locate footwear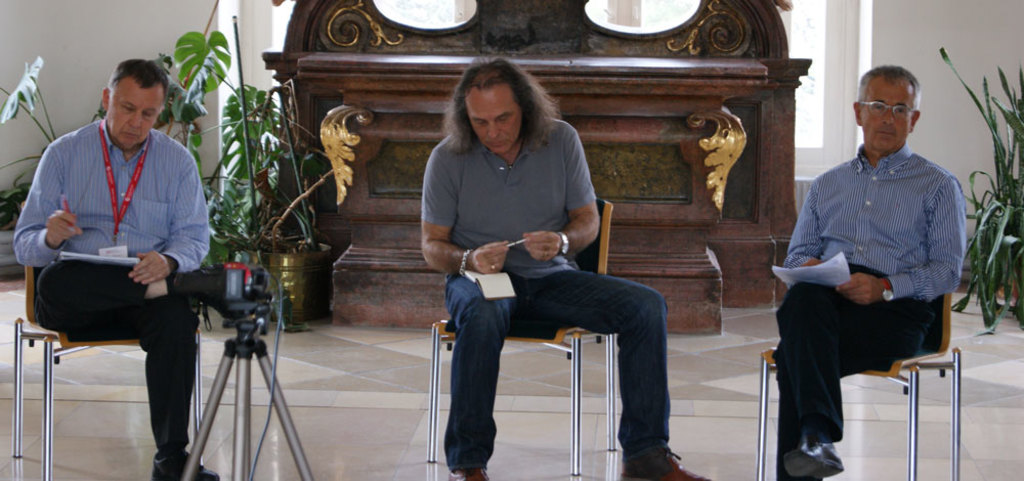
<region>153, 463, 221, 480</region>
